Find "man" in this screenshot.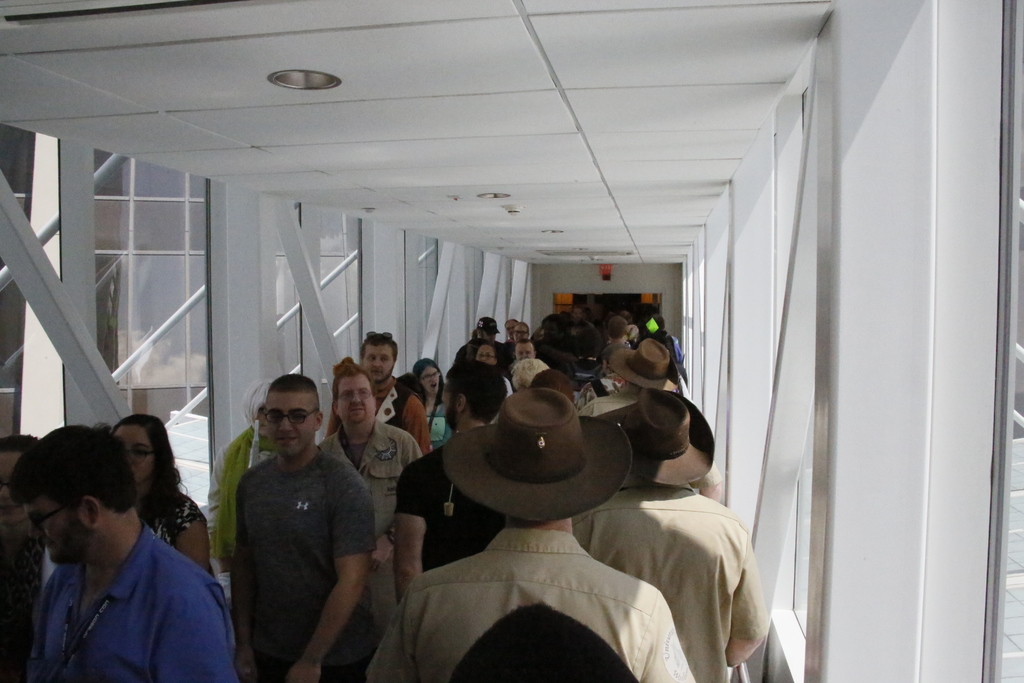
The bounding box for "man" is pyautogui.locateOnScreen(1, 428, 246, 682).
